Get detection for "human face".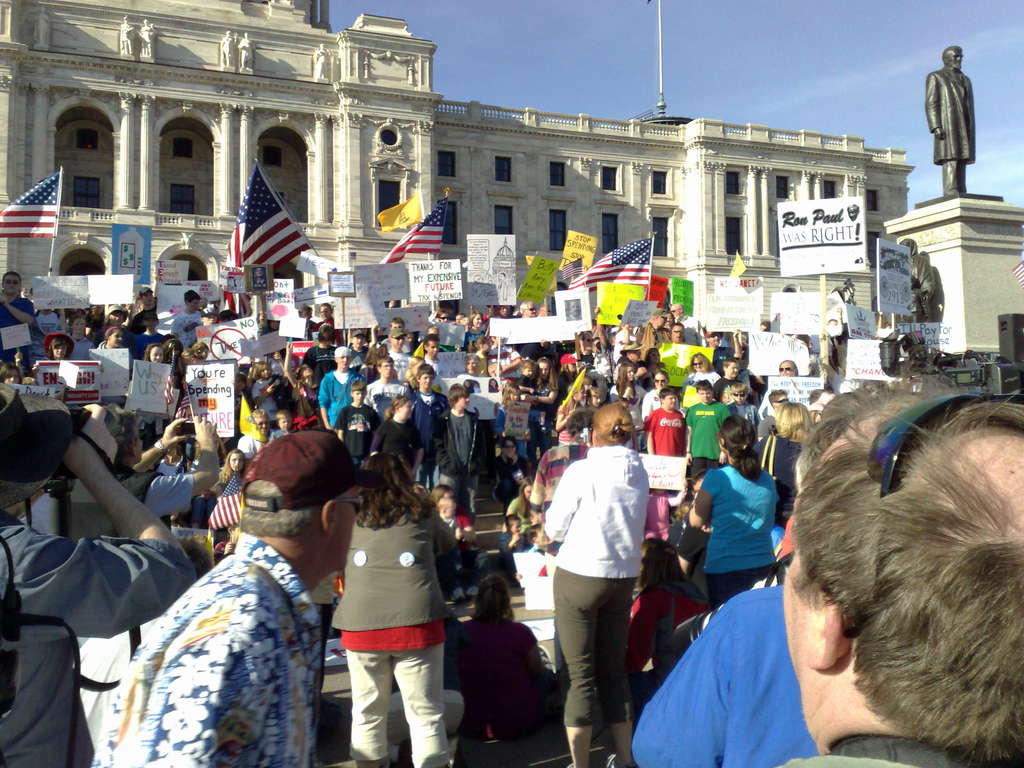
Detection: [726,363,737,376].
